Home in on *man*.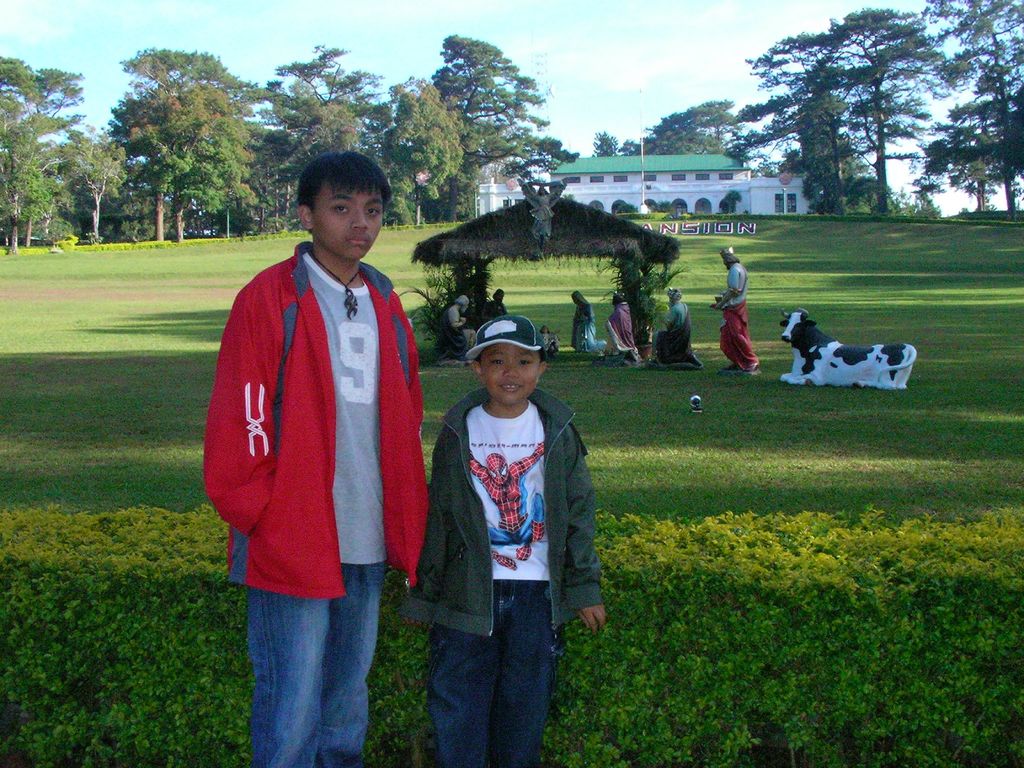
Homed in at select_region(646, 285, 702, 374).
